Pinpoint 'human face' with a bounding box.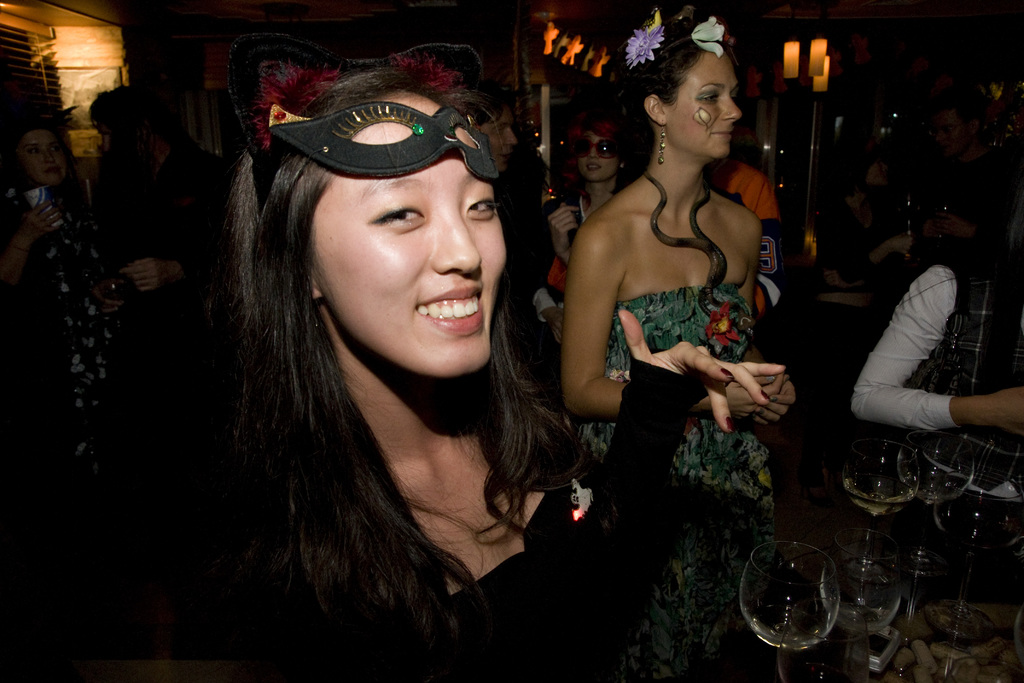
[x1=478, y1=113, x2=523, y2=164].
